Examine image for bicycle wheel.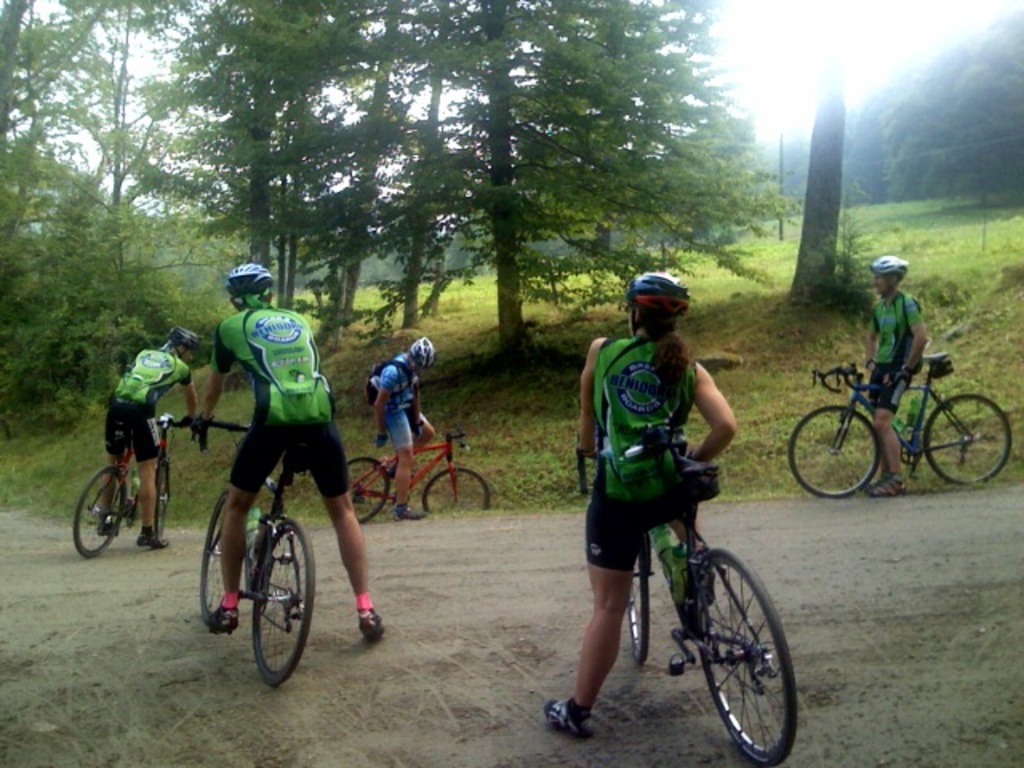
Examination result: bbox=[427, 470, 488, 517].
